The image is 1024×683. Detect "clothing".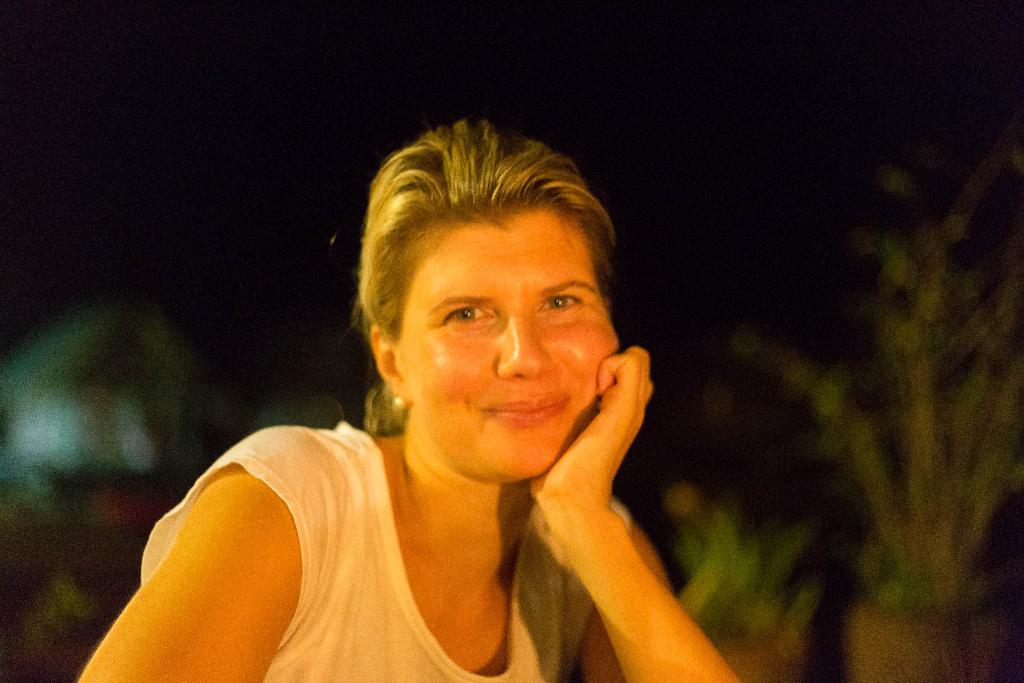
Detection: l=138, t=415, r=634, b=682.
